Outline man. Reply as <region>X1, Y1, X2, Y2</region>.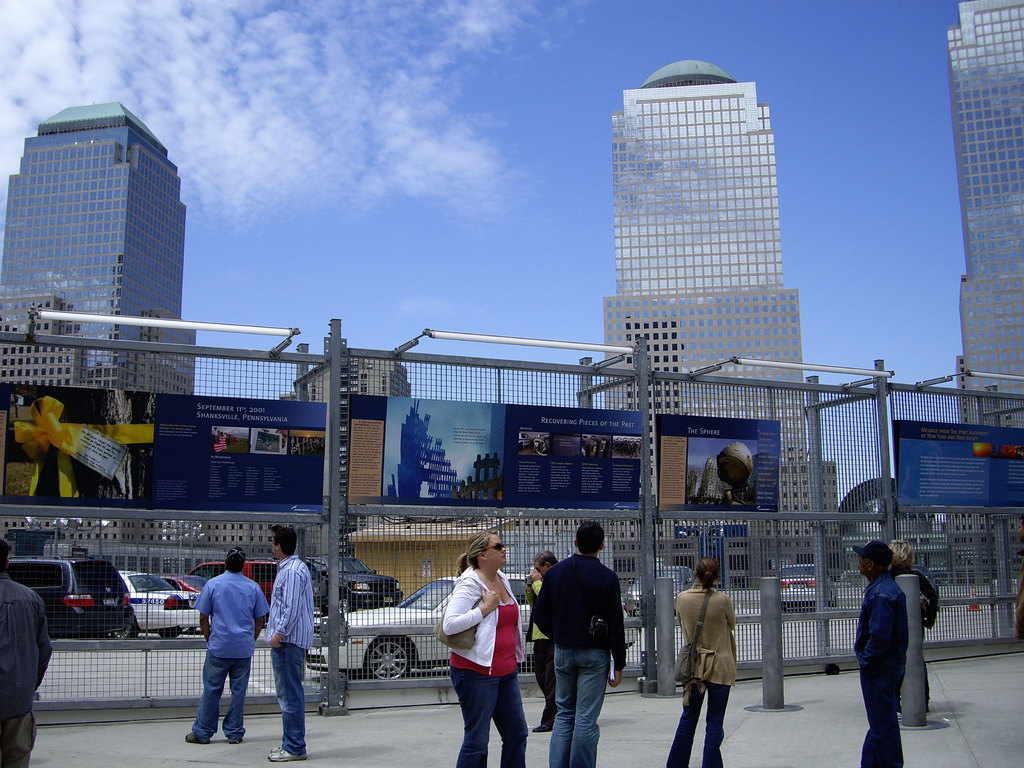
<region>0, 540, 54, 767</region>.
